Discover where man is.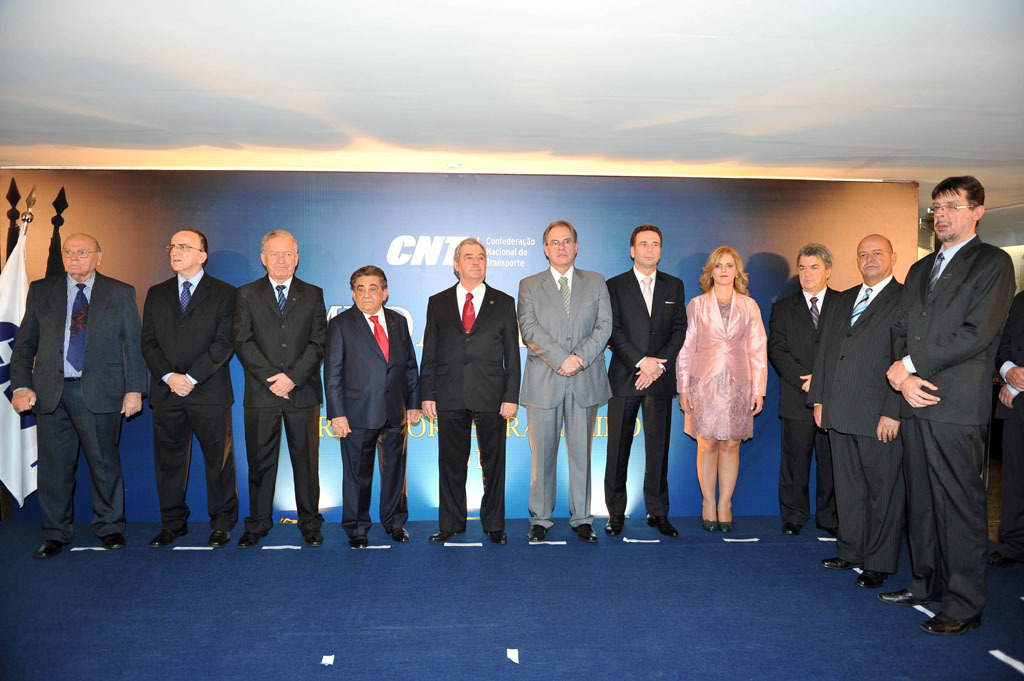
Discovered at (x1=517, y1=217, x2=614, y2=543).
